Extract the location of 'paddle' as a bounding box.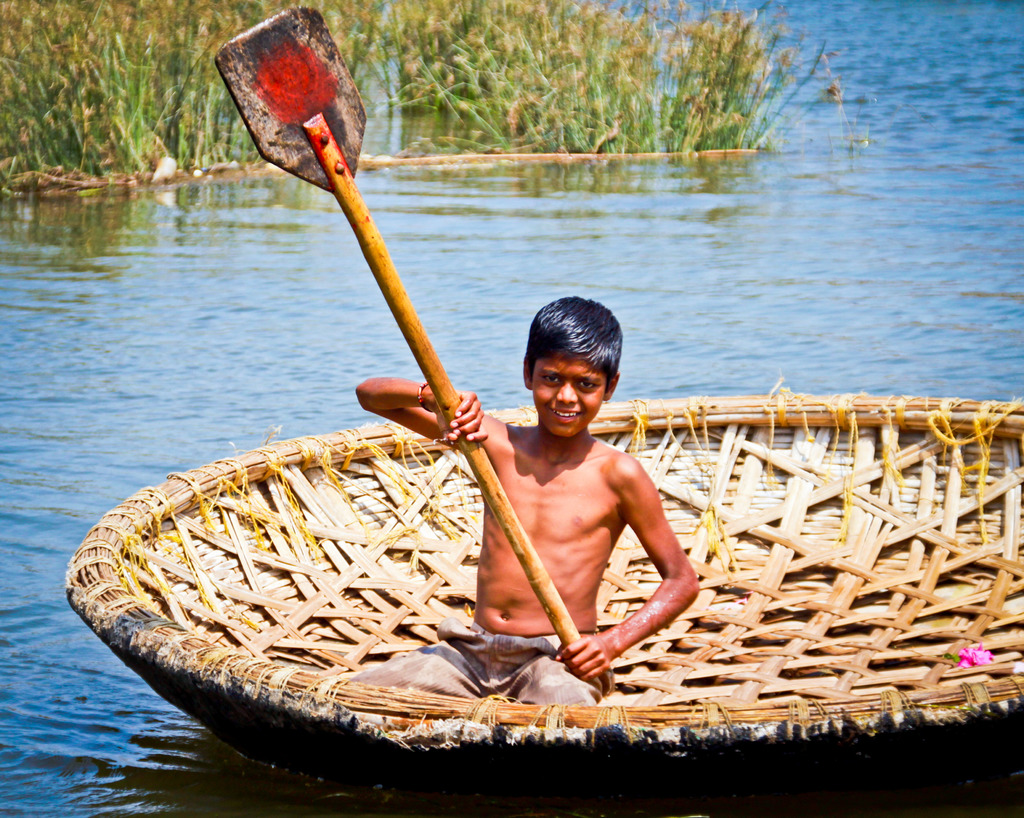
[173, 104, 629, 628].
